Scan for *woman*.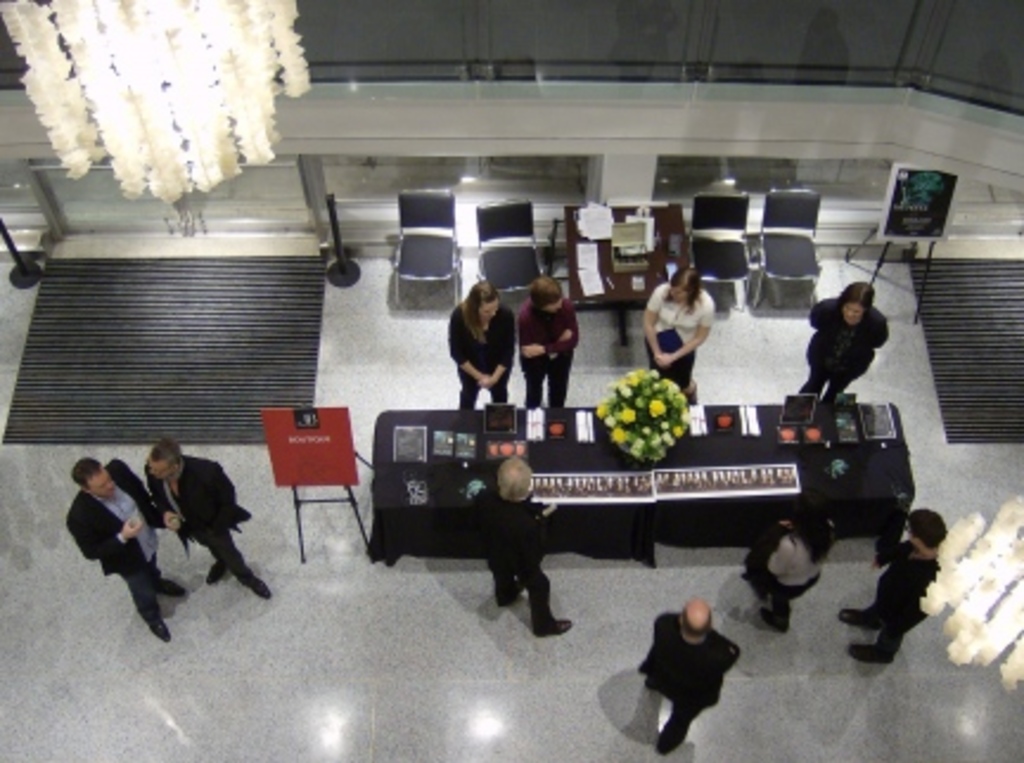
Scan result: (x1=647, y1=254, x2=709, y2=405).
